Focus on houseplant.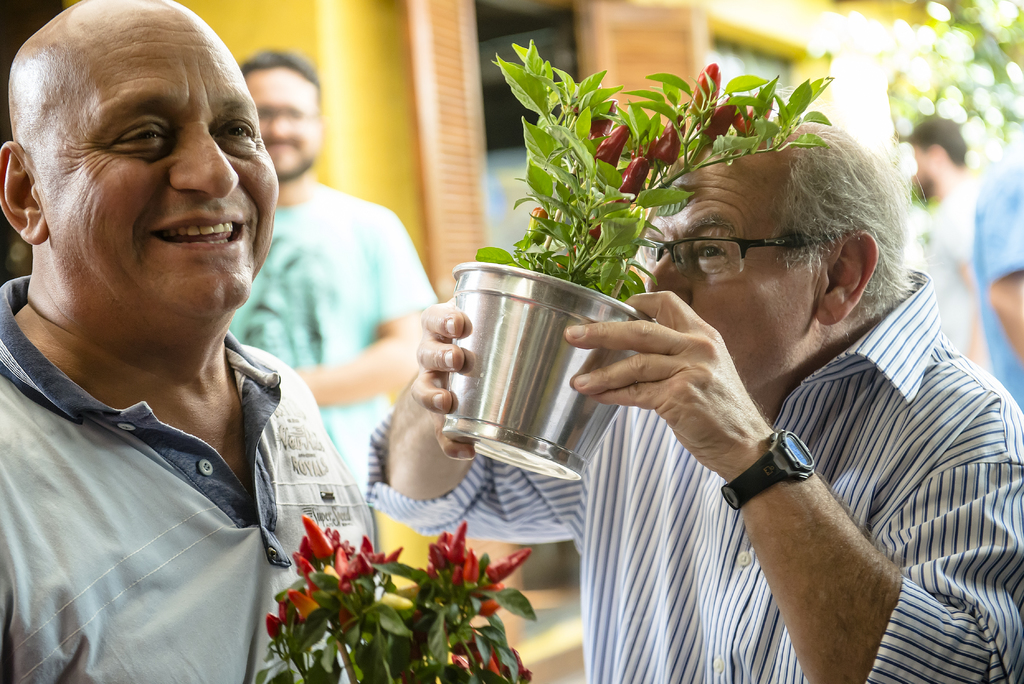
Focused at {"x1": 440, "y1": 33, "x2": 829, "y2": 484}.
